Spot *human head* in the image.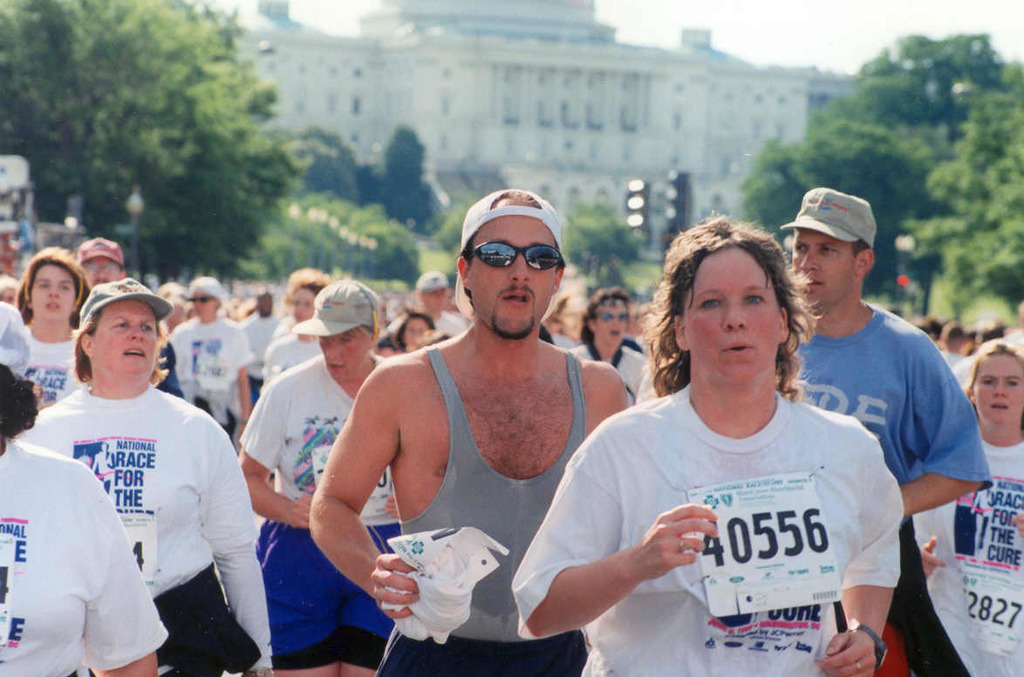
*human head* found at {"left": 401, "top": 310, "right": 433, "bottom": 353}.
